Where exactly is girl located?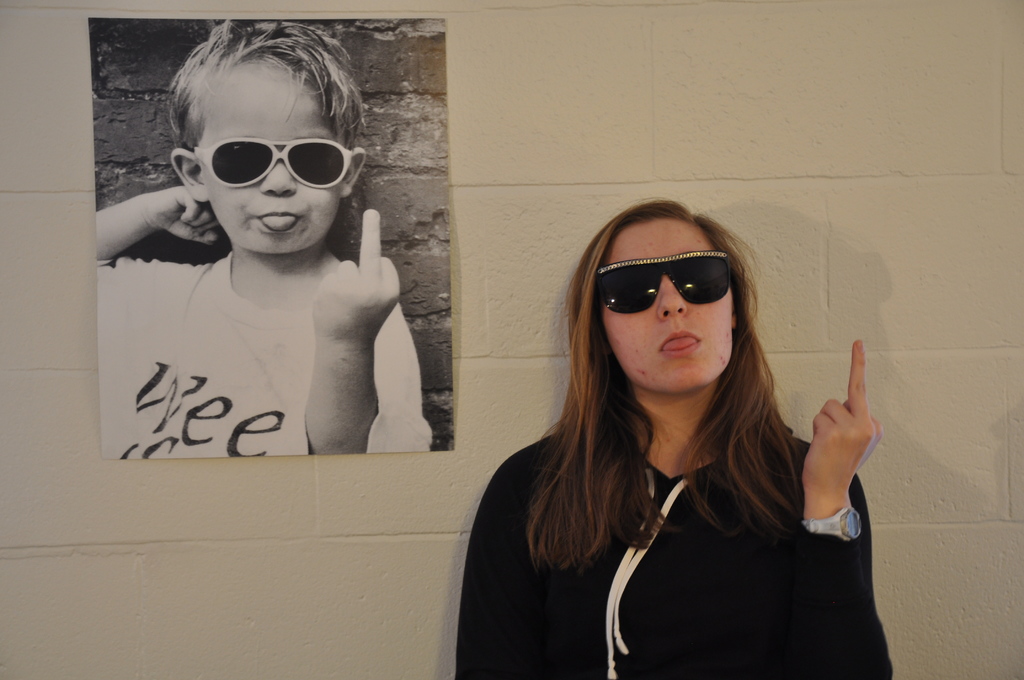
Its bounding box is [left=453, top=192, right=890, bottom=679].
